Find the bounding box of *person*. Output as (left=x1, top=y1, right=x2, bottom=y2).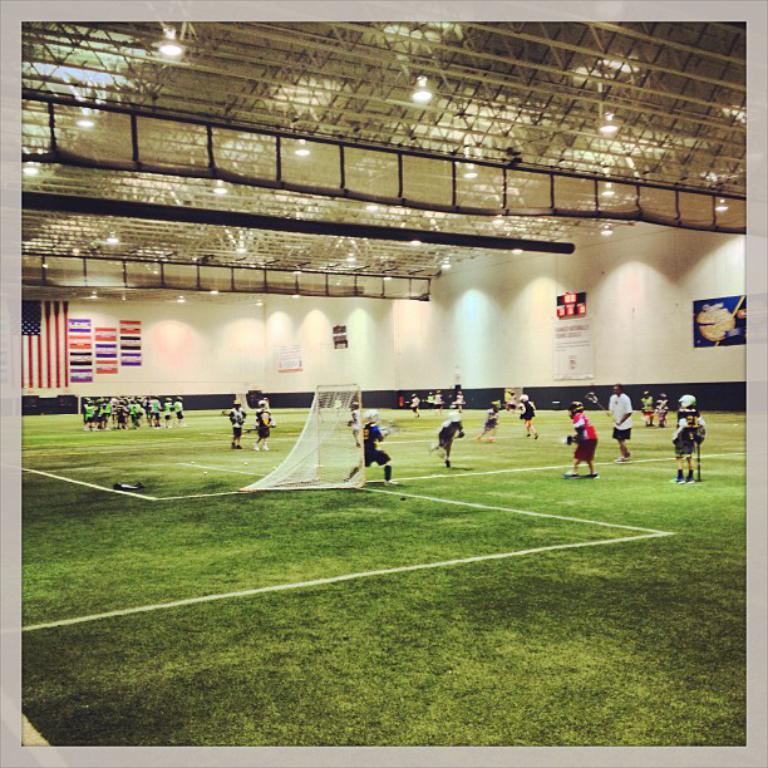
(left=643, top=385, right=656, bottom=428).
